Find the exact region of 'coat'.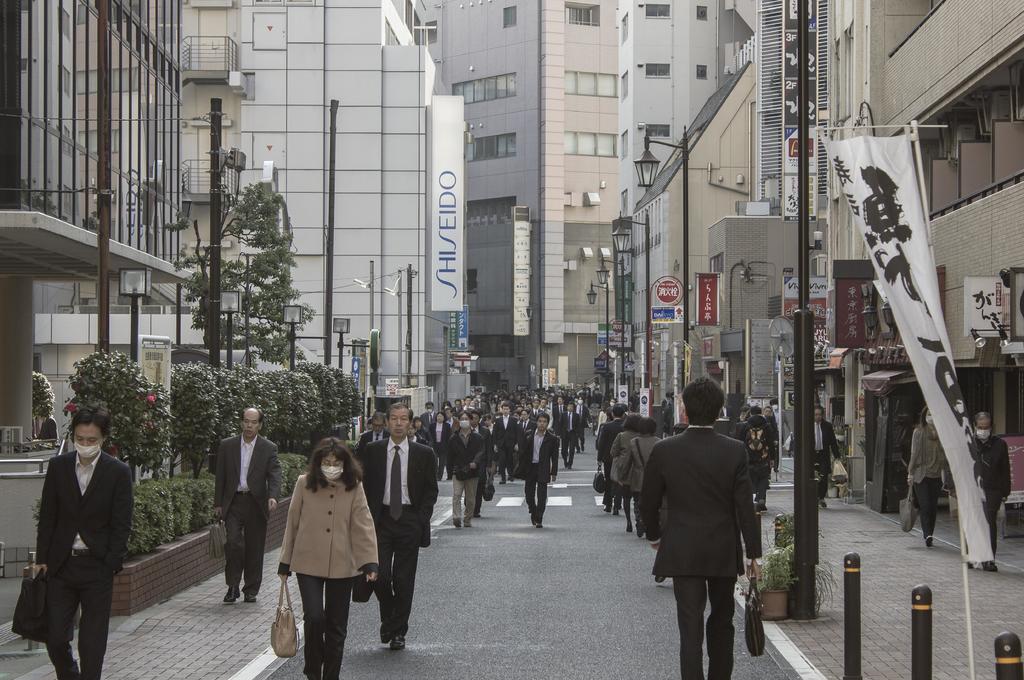
Exact region: locate(38, 436, 135, 580).
